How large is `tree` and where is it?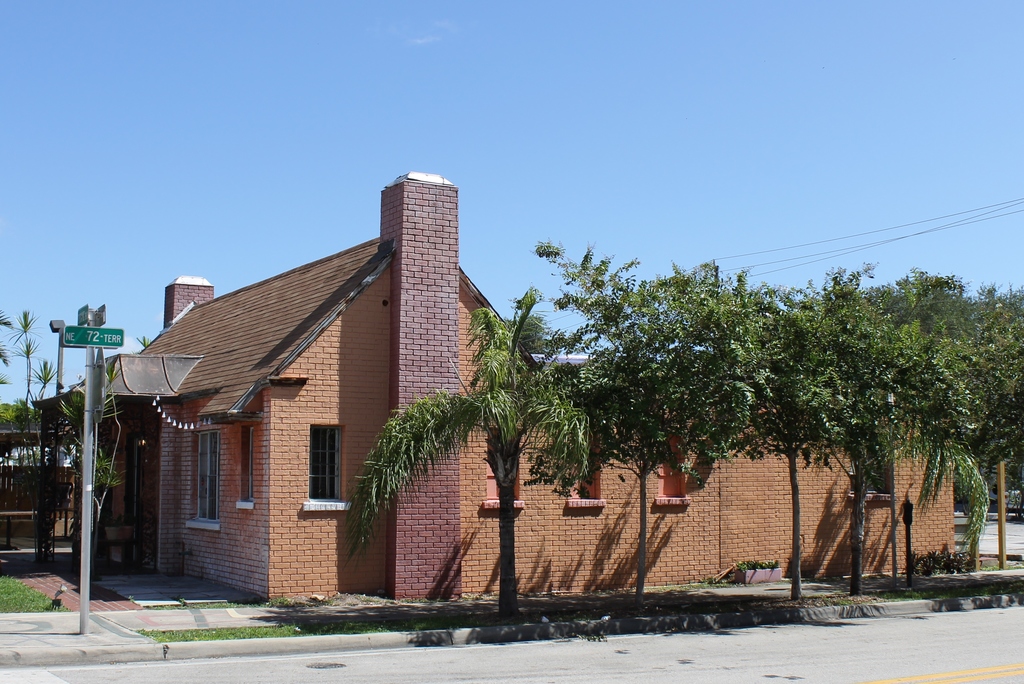
Bounding box: 803, 257, 924, 598.
